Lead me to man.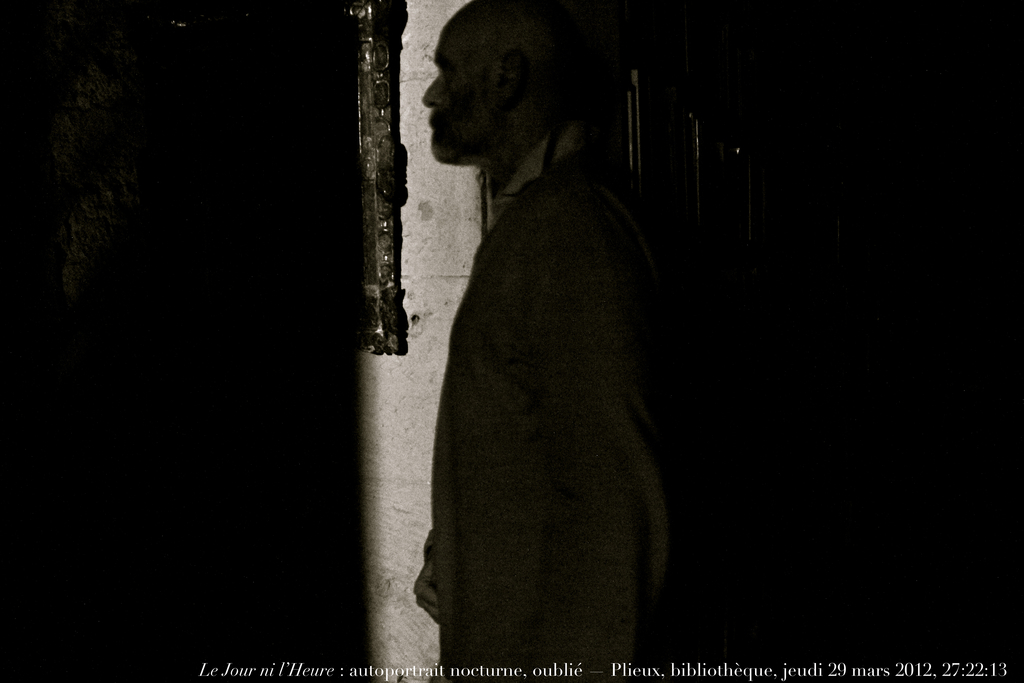
Lead to bbox(401, 0, 673, 682).
